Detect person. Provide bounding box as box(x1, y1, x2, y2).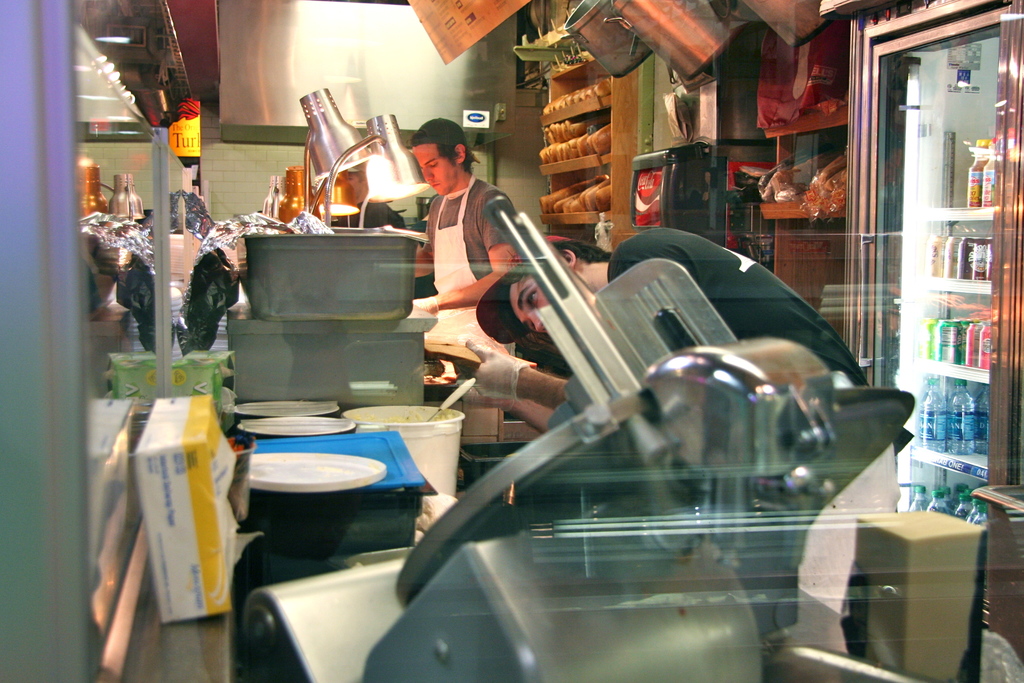
box(402, 112, 529, 317).
